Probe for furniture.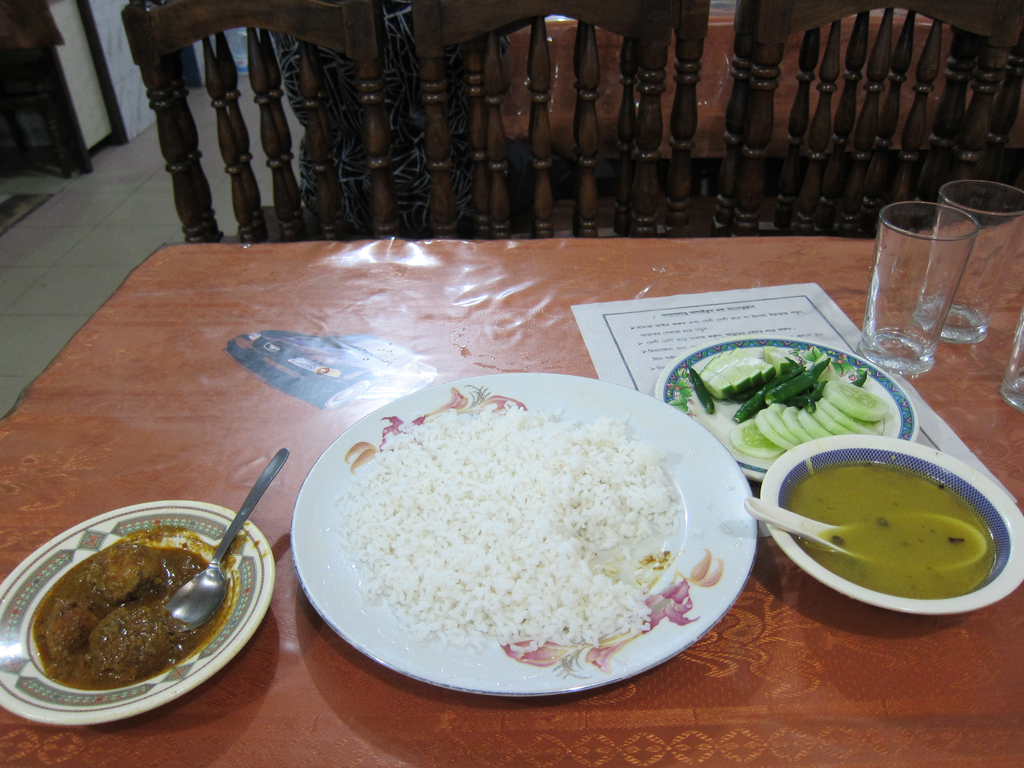
Probe result: 719, 0, 1023, 236.
